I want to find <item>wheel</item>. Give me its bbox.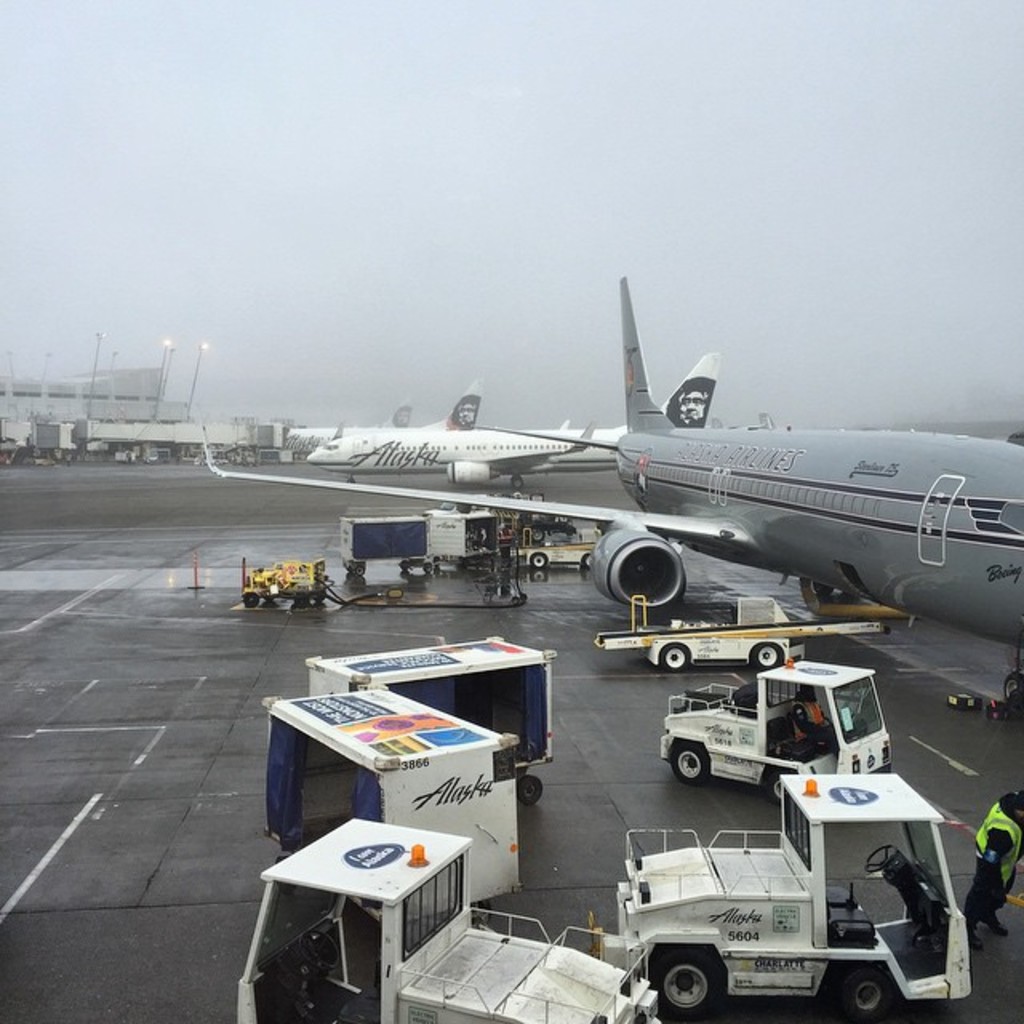
[x1=661, y1=643, x2=686, y2=669].
